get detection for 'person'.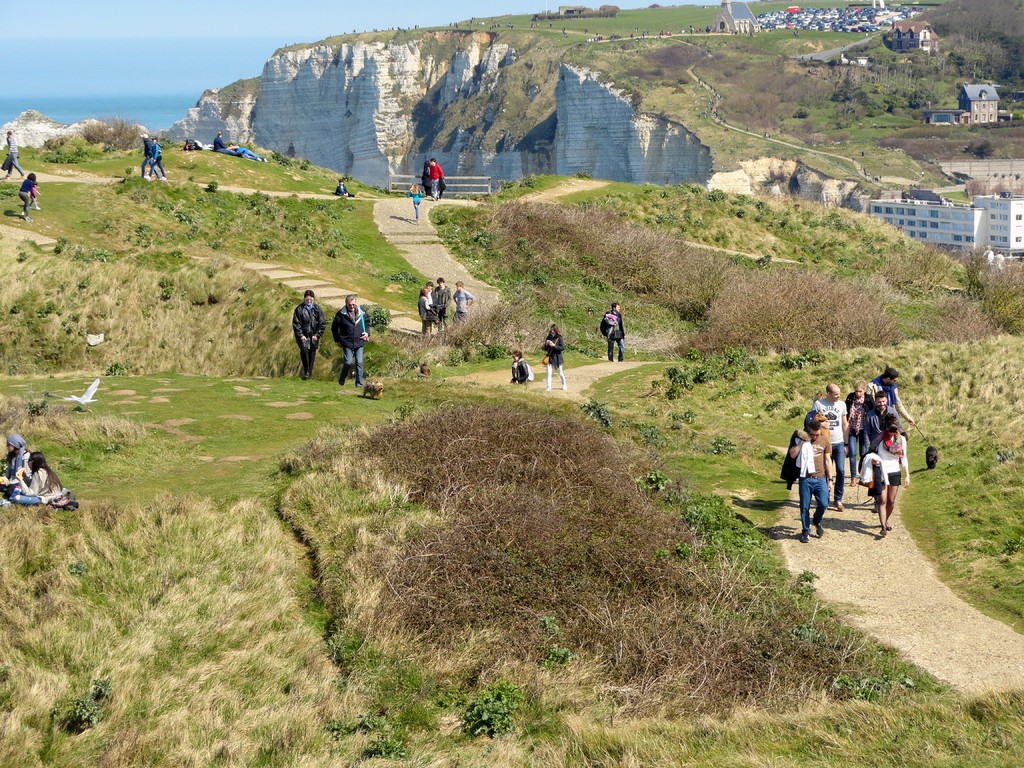
Detection: rect(335, 176, 359, 192).
